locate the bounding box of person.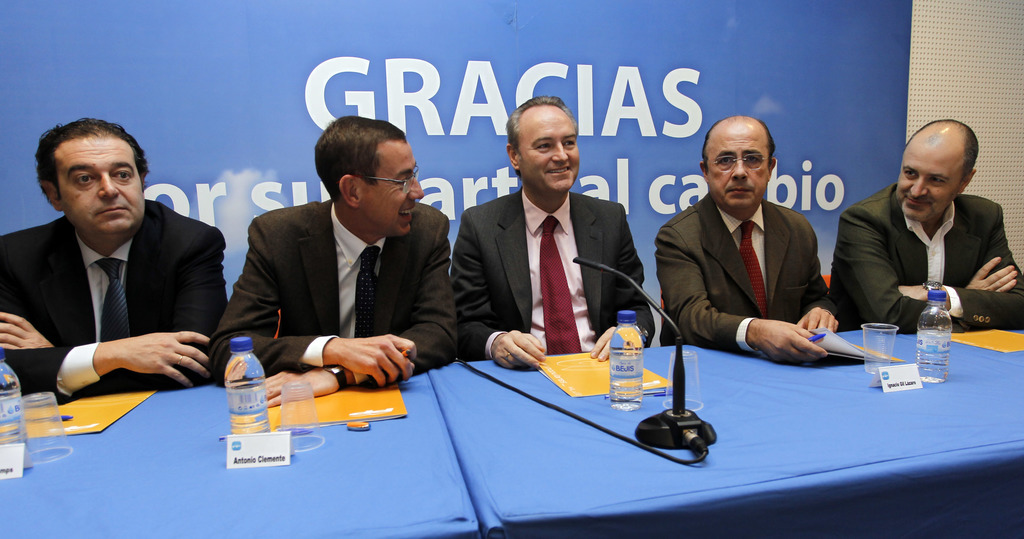
Bounding box: region(835, 103, 1012, 361).
